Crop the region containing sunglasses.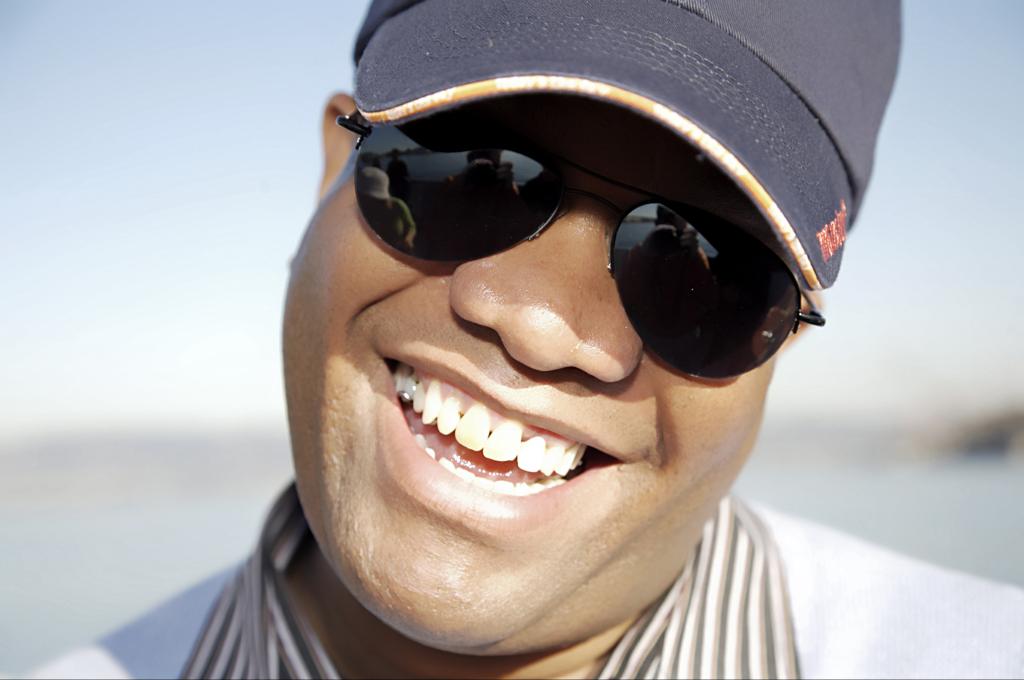
Crop region: region(335, 115, 825, 379).
